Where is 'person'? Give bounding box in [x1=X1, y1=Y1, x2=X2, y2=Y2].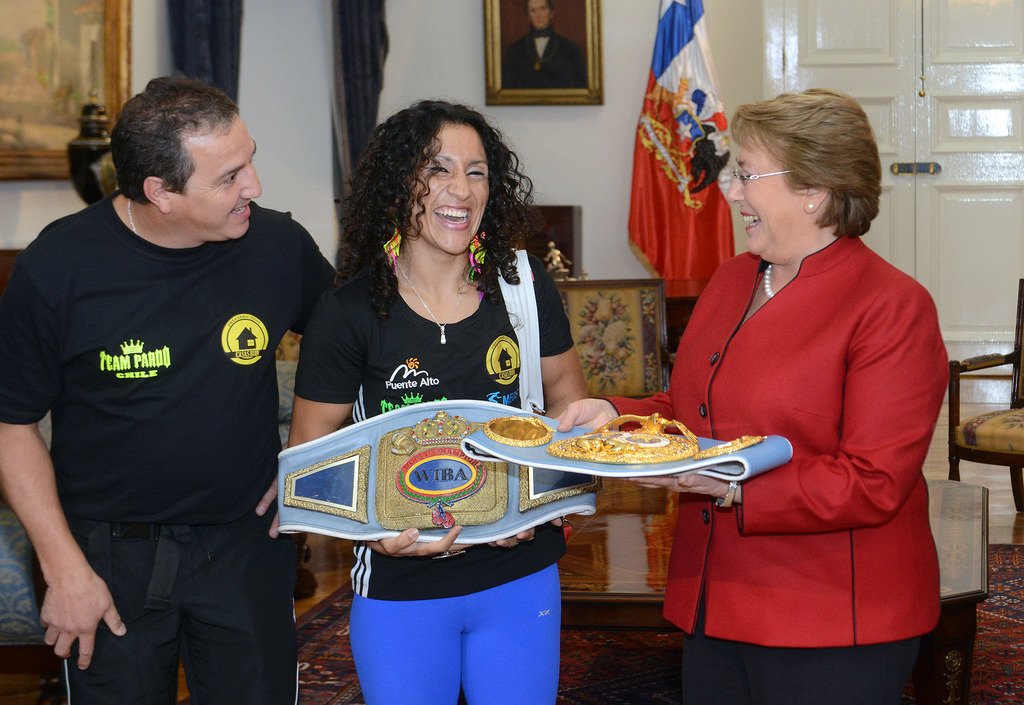
[x1=501, y1=0, x2=588, y2=95].
